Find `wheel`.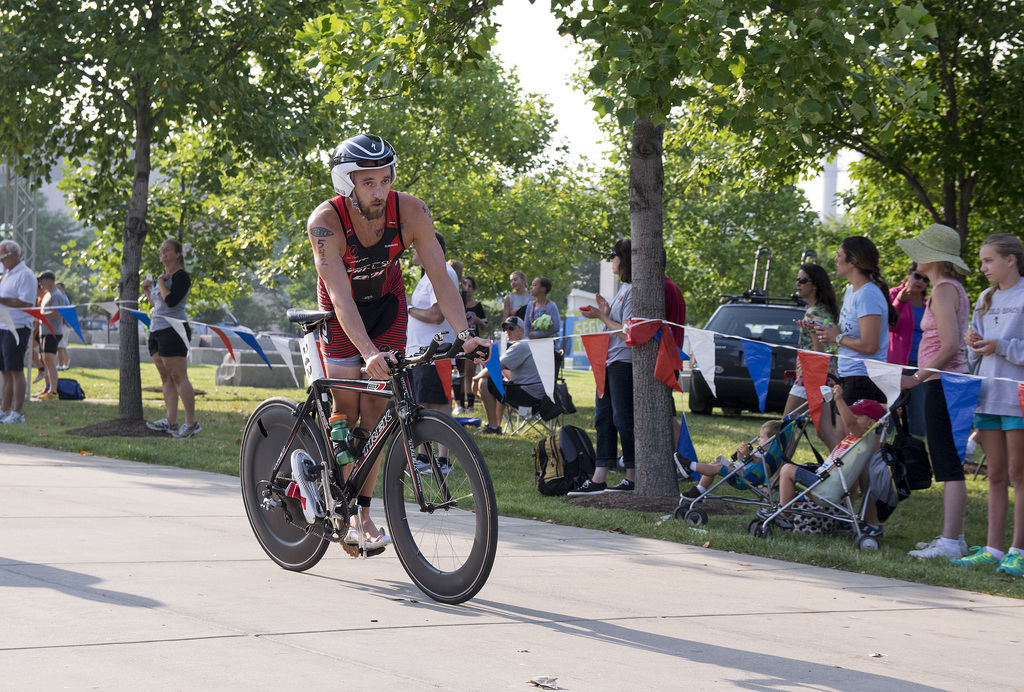
BBox(684, 506, 706, 528).
